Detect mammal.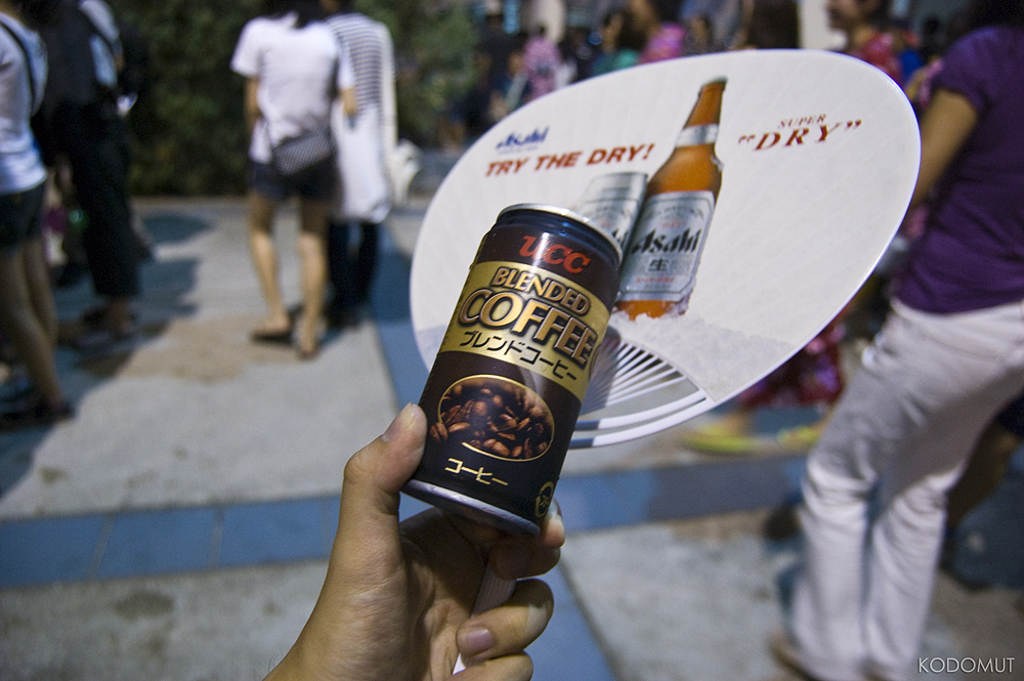
Detected at (318,0,408,304).
